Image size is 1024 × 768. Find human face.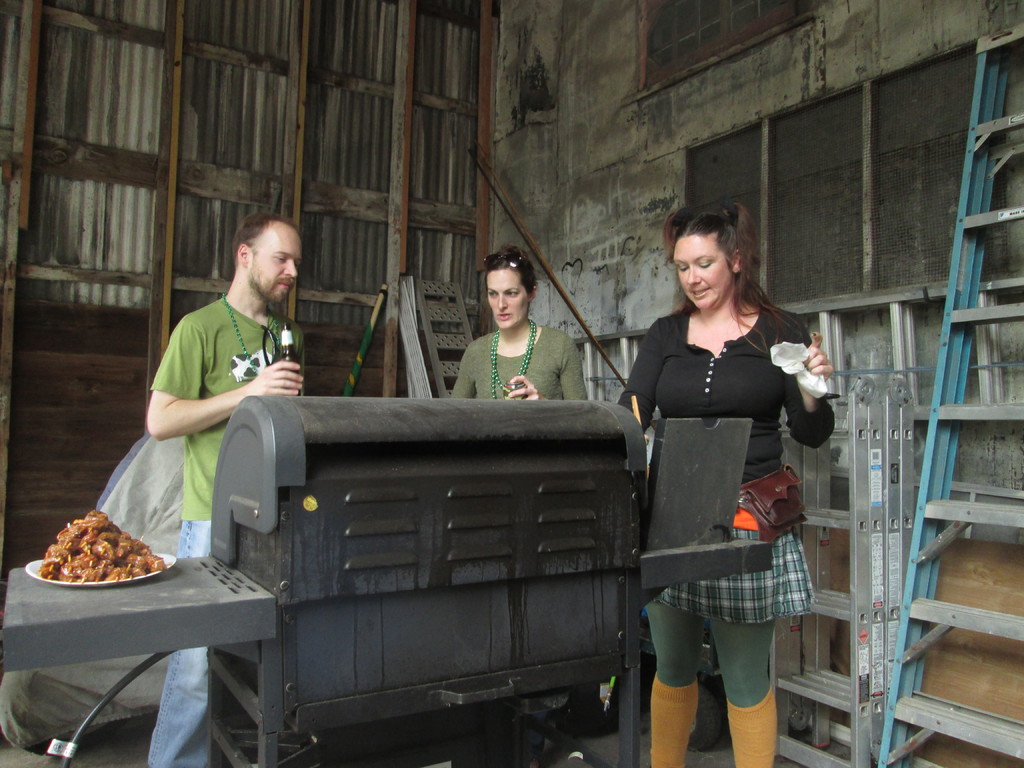
bbox=[669, 236, 731, 304].
